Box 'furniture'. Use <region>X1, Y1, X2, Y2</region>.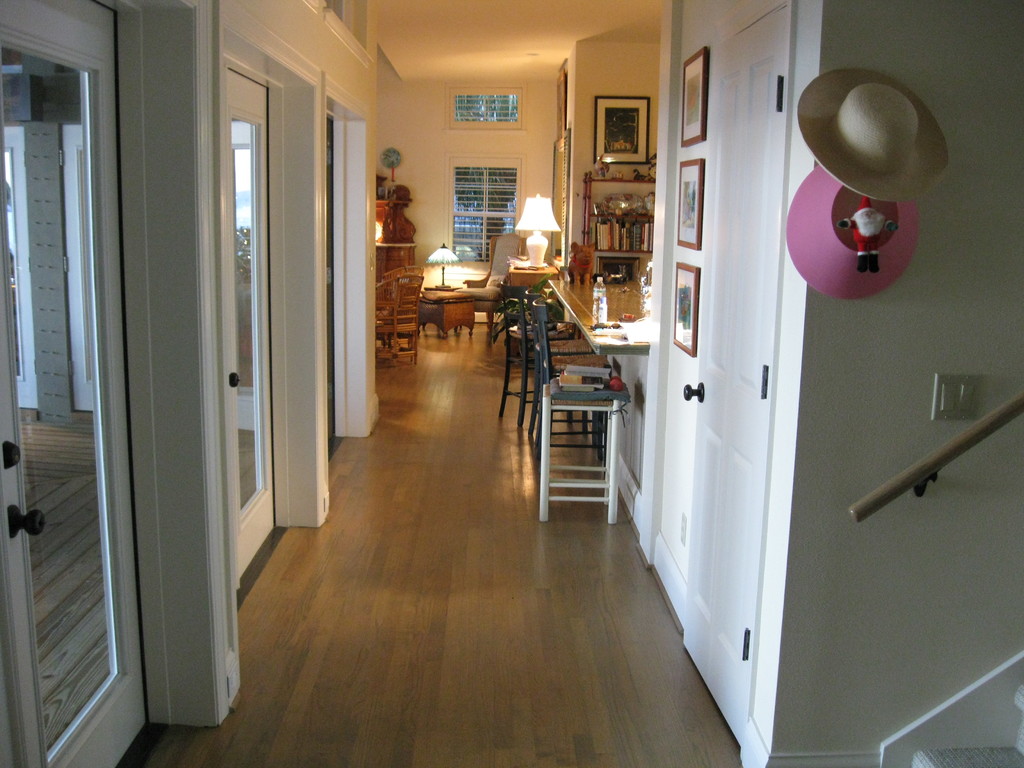
<region>461, 234, 525, 335</region>.
